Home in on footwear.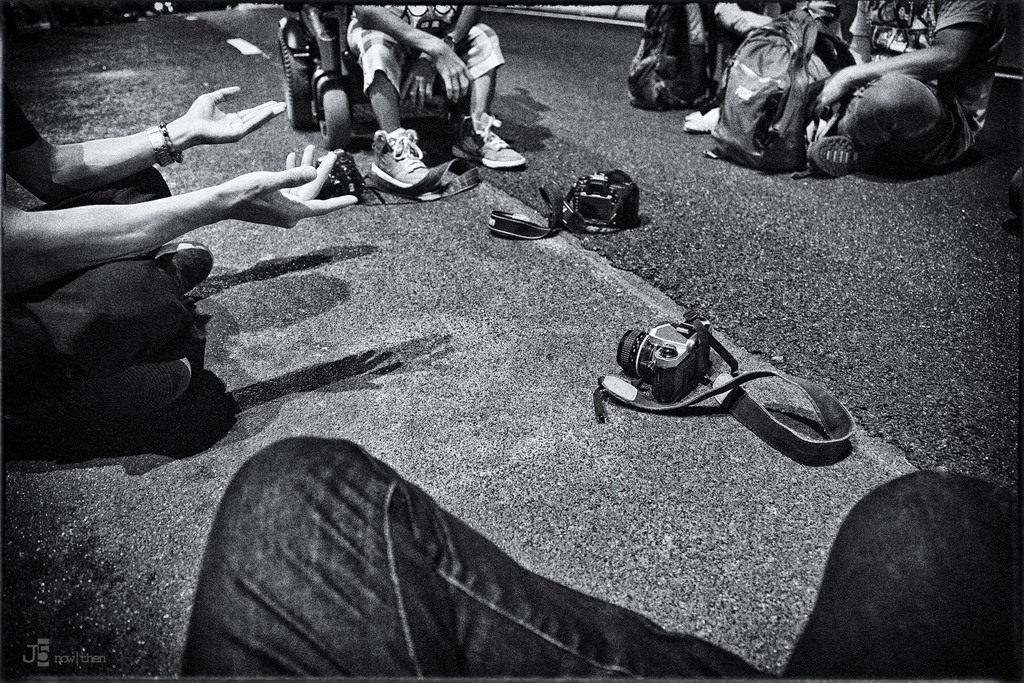
Homed in at x1=456, y1=114, x2=527, y2=170.
